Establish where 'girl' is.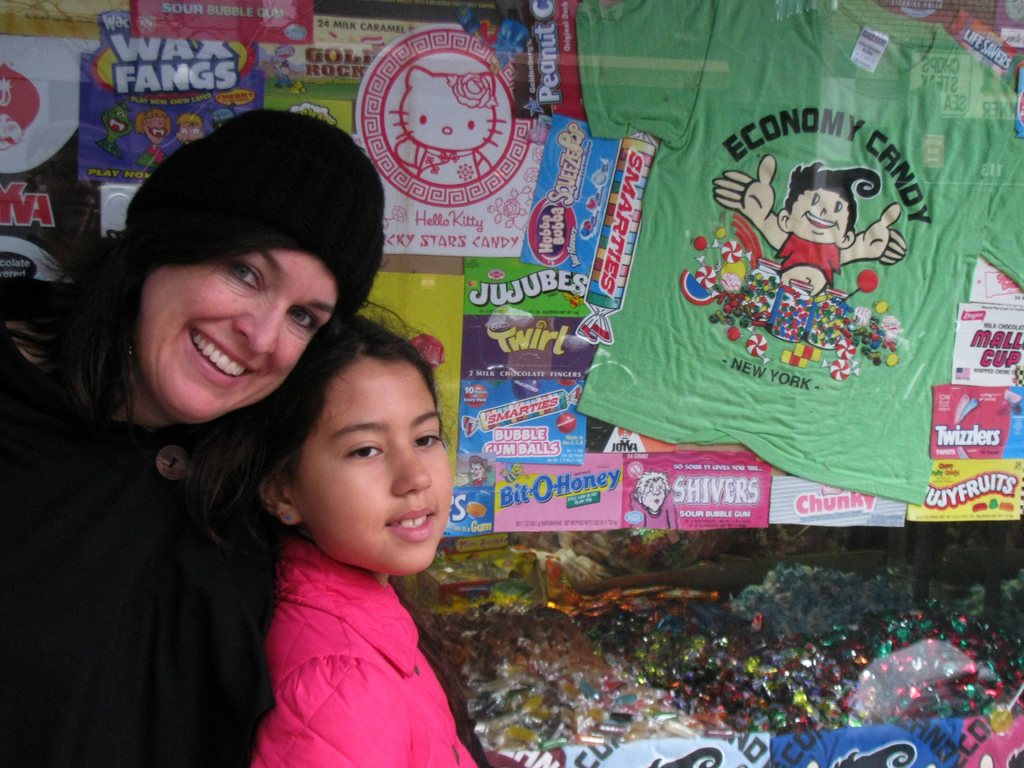
Established at {"x1": 223, "y1": 305, "x2": 500, "y2": 767}.
